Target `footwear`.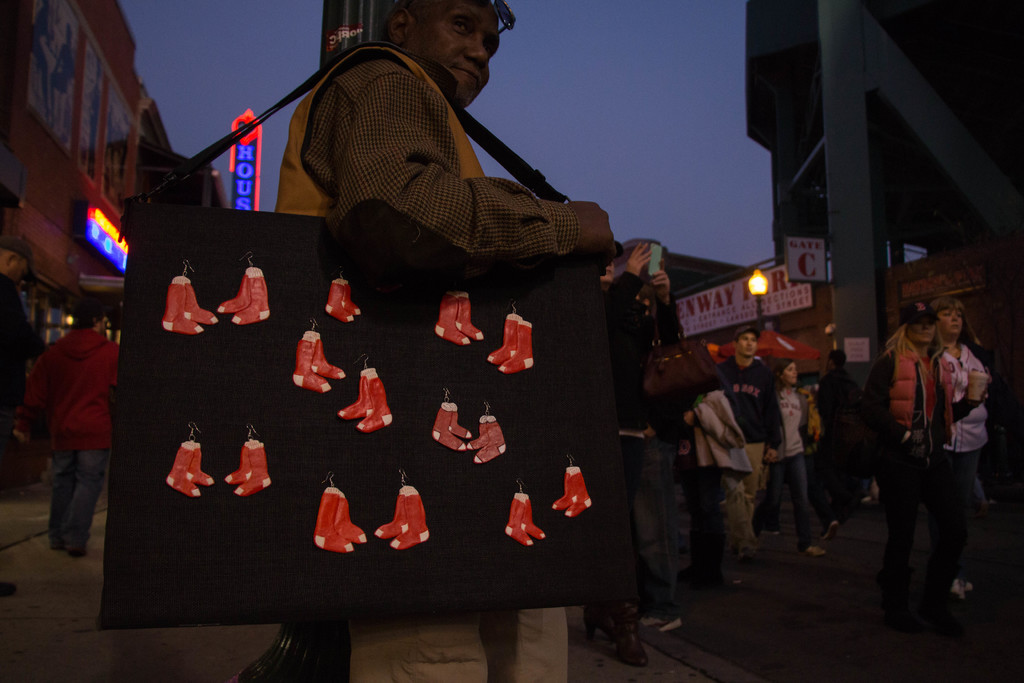
Target region: 805,545,825,558.
